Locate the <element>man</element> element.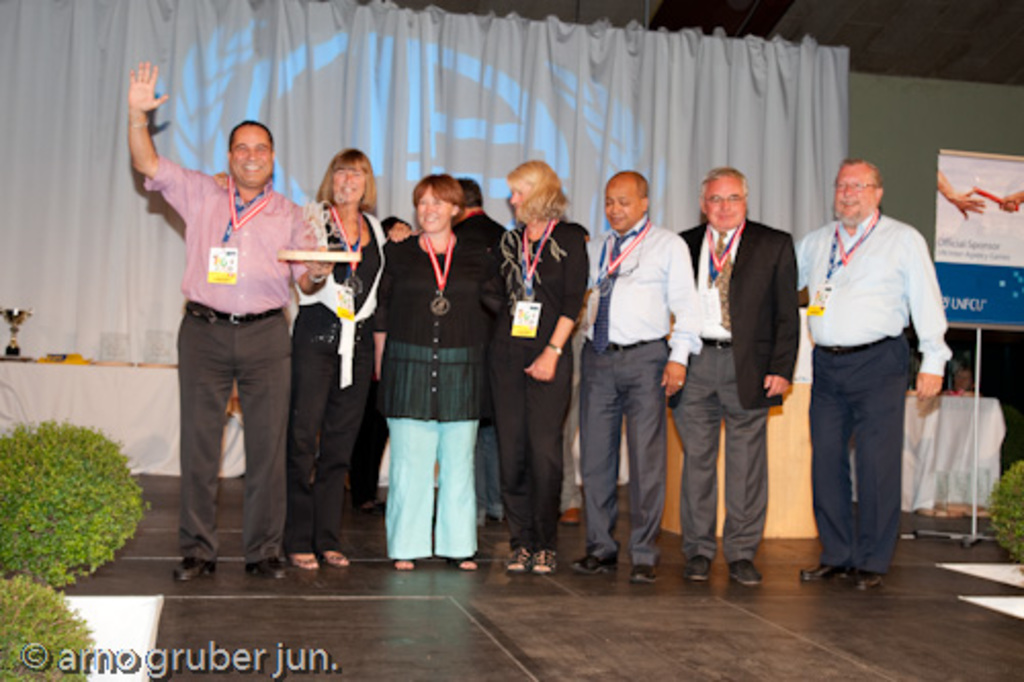
Element bbox: region(793, 164, 942, 590).
